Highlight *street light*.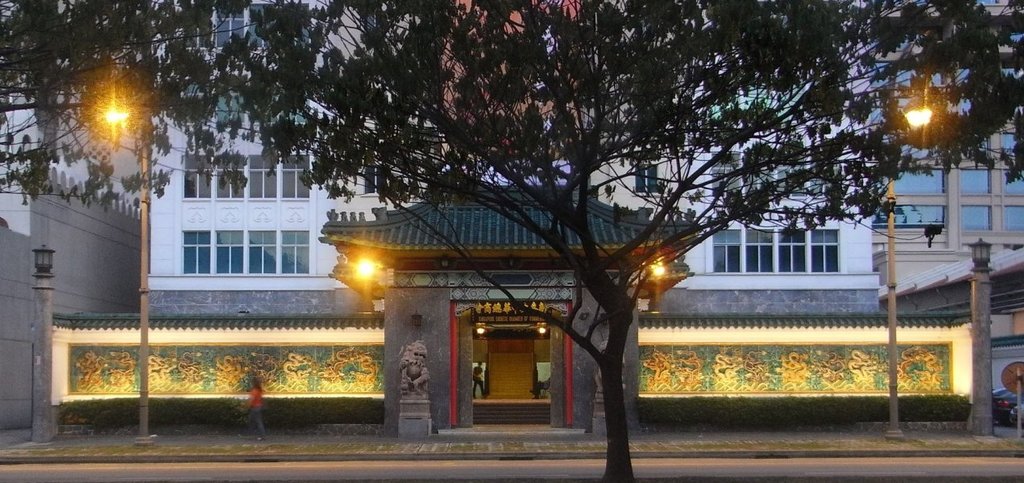
Highlighted region: 966, 238, 995, 436.
